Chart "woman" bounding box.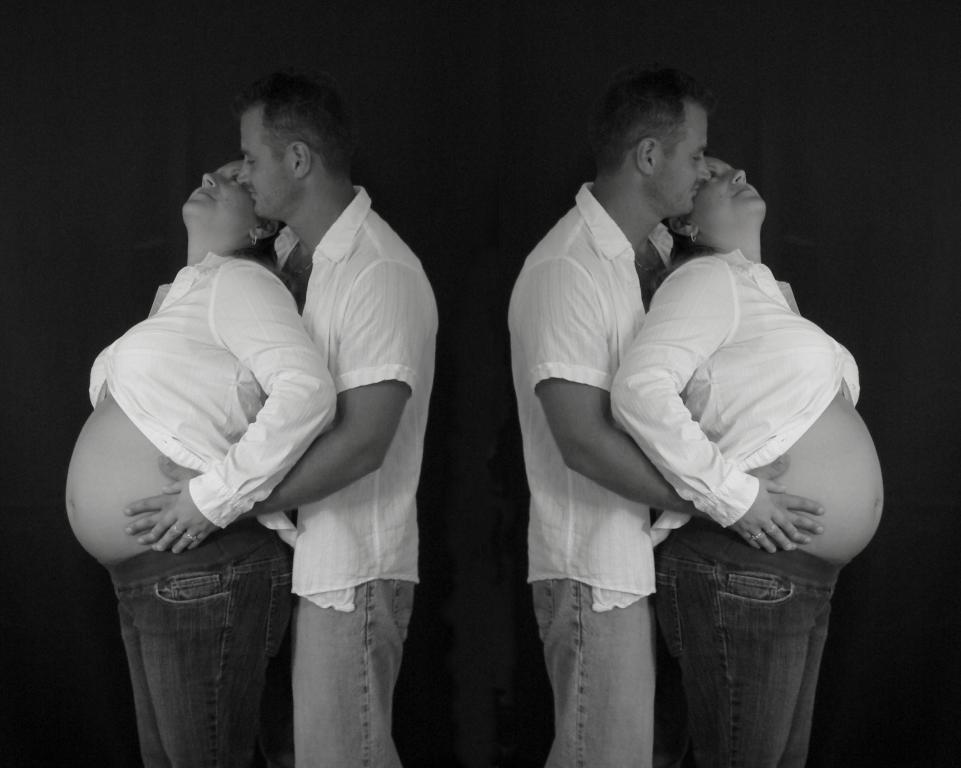
Charted: (612,147,887,767).
